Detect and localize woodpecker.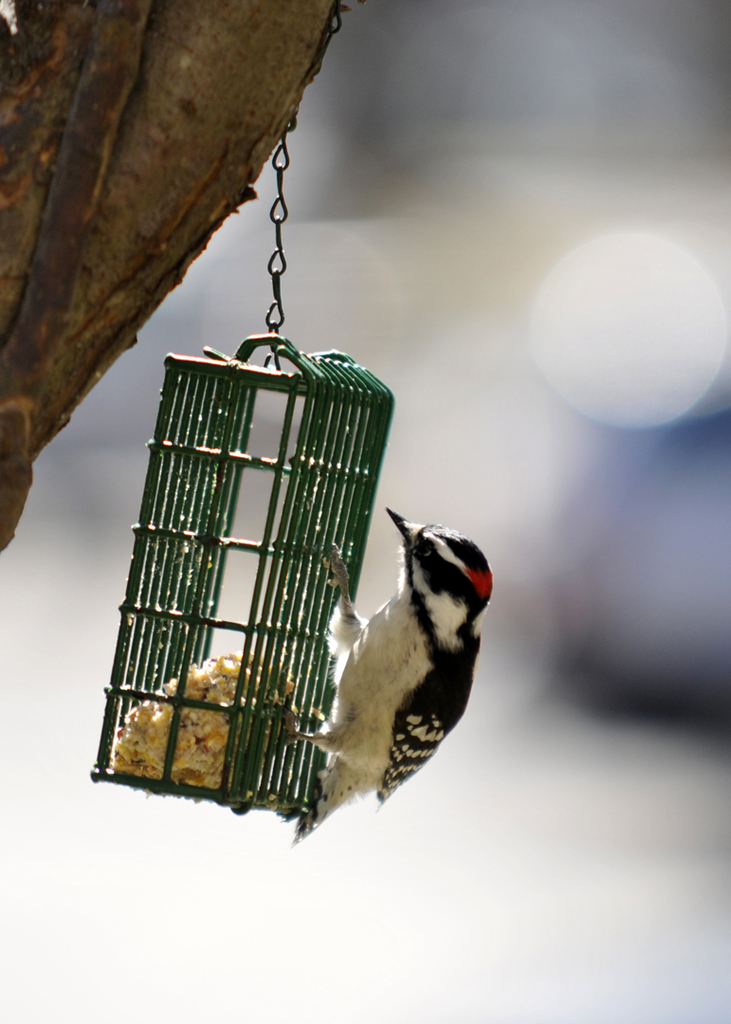
Localized at [left=283, top=505, right=496, bottom=847].
